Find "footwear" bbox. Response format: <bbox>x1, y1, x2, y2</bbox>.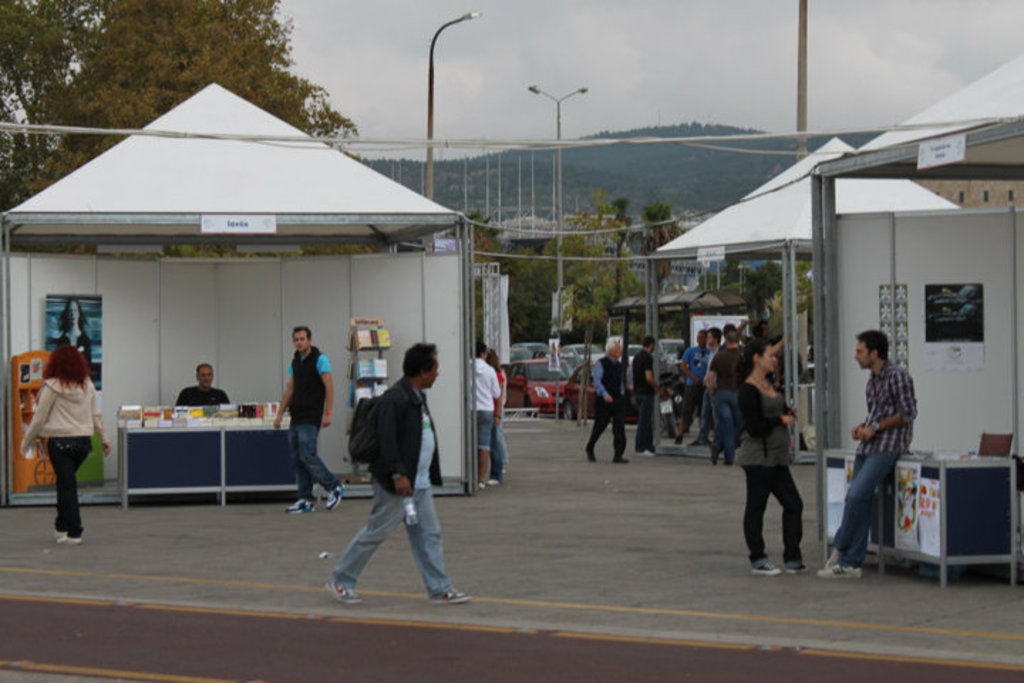
<bbox>323, 477, 344, 511</bbox>.
